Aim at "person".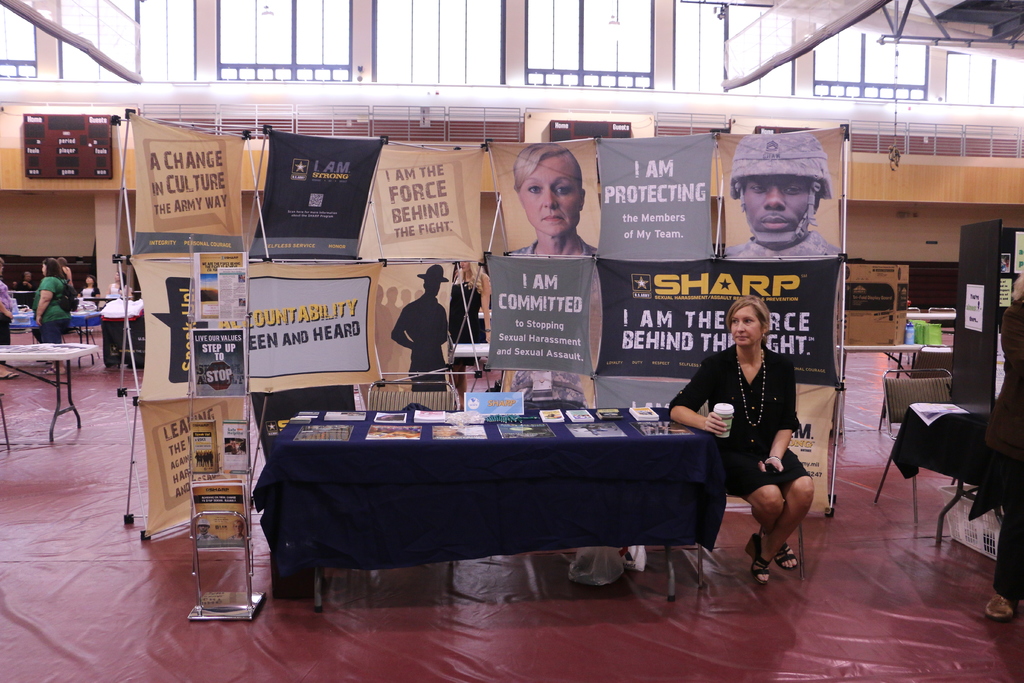
Aimed at {"left": 32, "top": 256, "right": 70, "bottom": 374}.
